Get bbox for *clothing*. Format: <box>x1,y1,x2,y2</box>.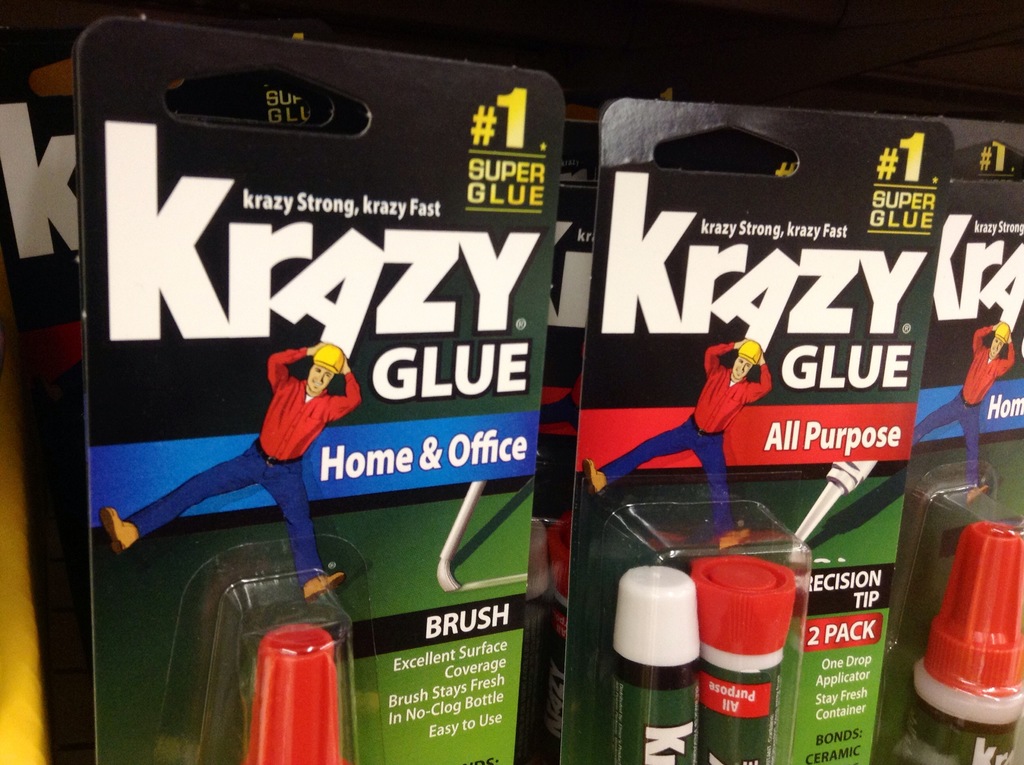
<box>912,325,1018,485</box>.
